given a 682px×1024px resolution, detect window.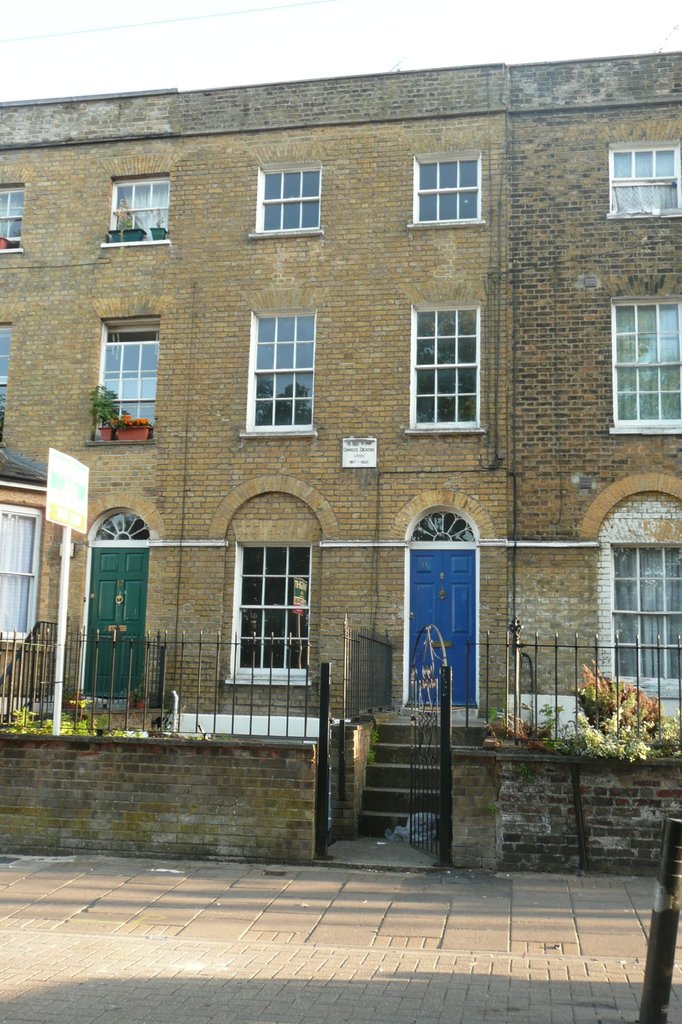
Rect(606, 300, 681, 422).
